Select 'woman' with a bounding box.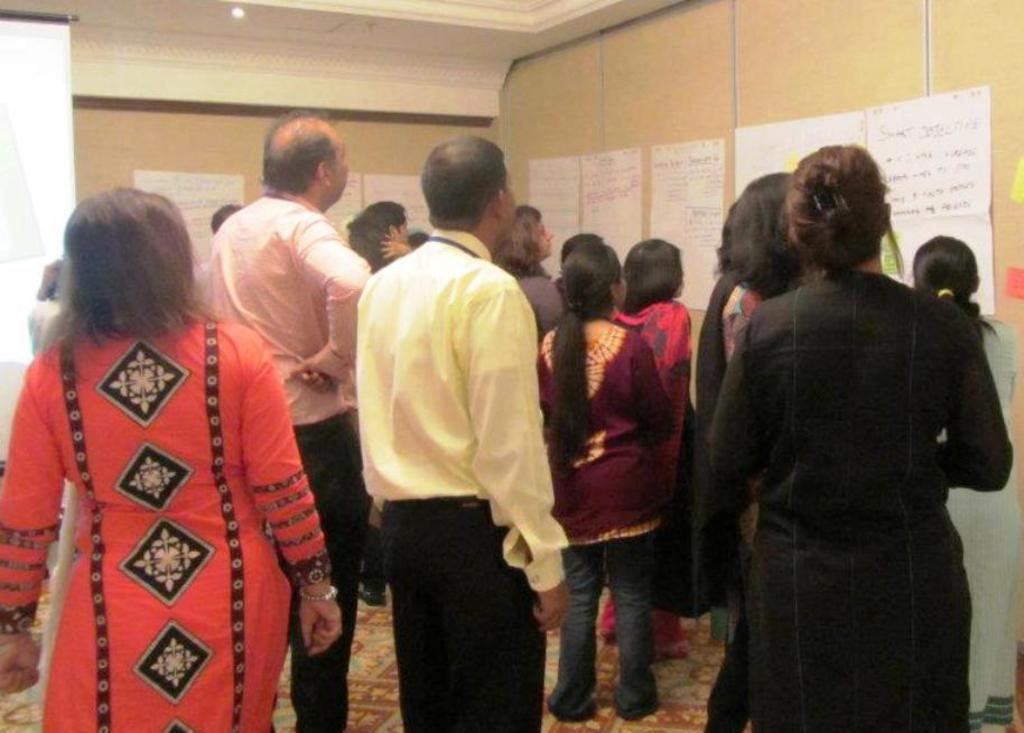
[0,186,343,732].
